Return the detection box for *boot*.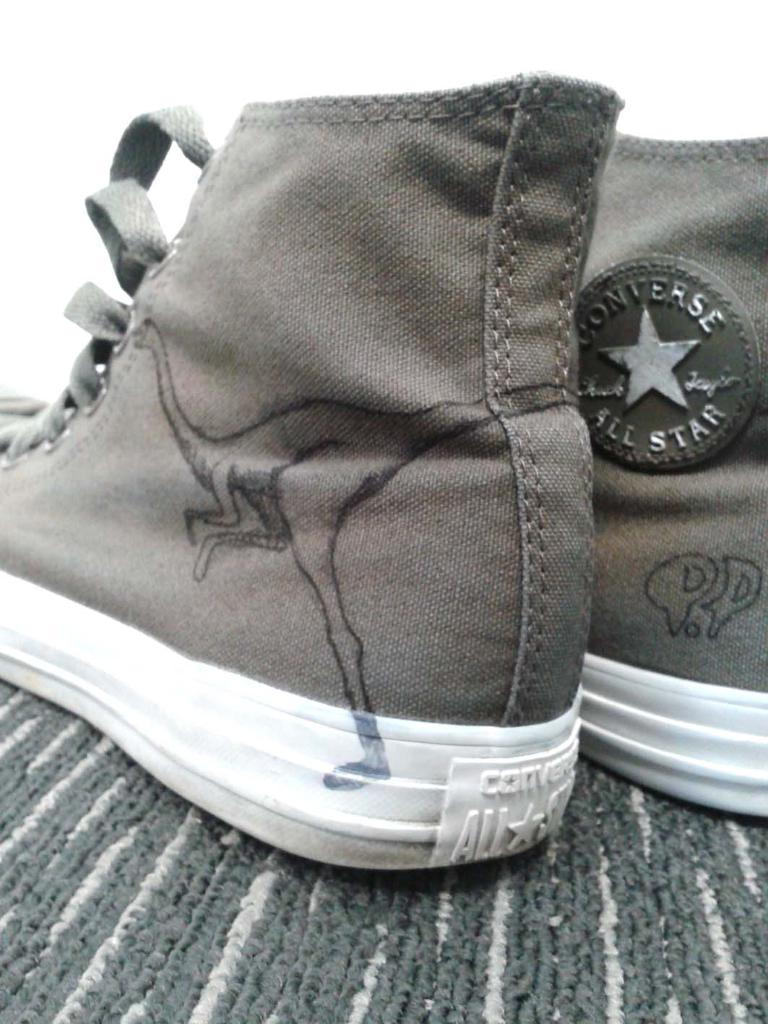
589/124/766/815.
